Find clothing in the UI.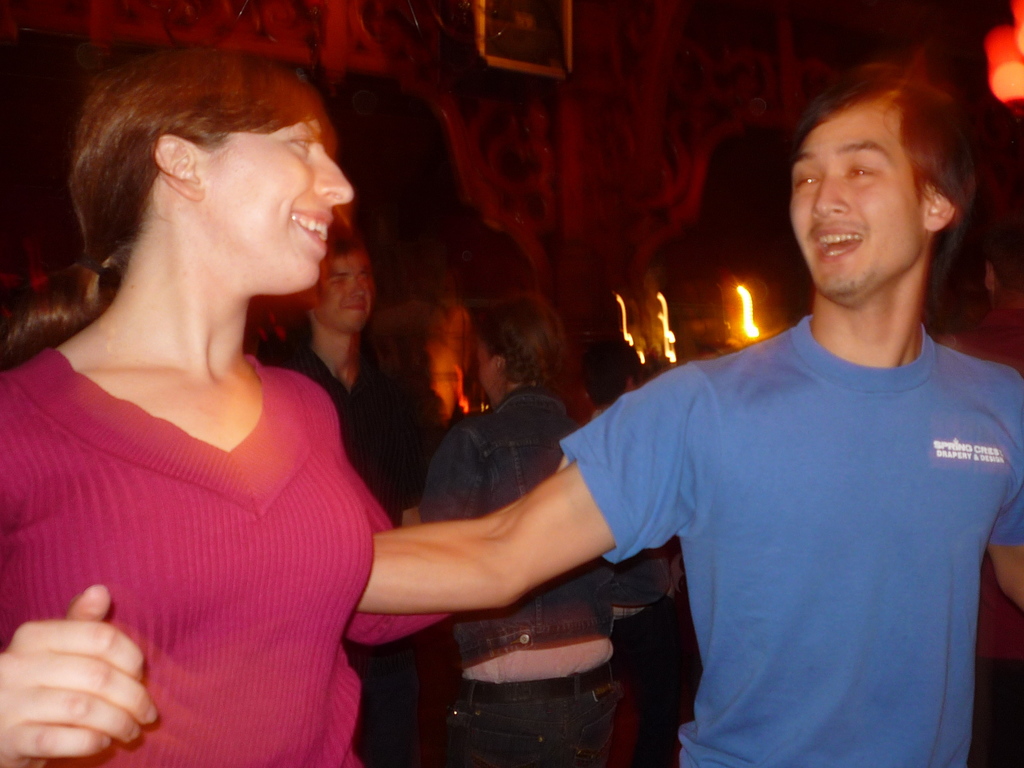
UI element at [419,391,632,767].
